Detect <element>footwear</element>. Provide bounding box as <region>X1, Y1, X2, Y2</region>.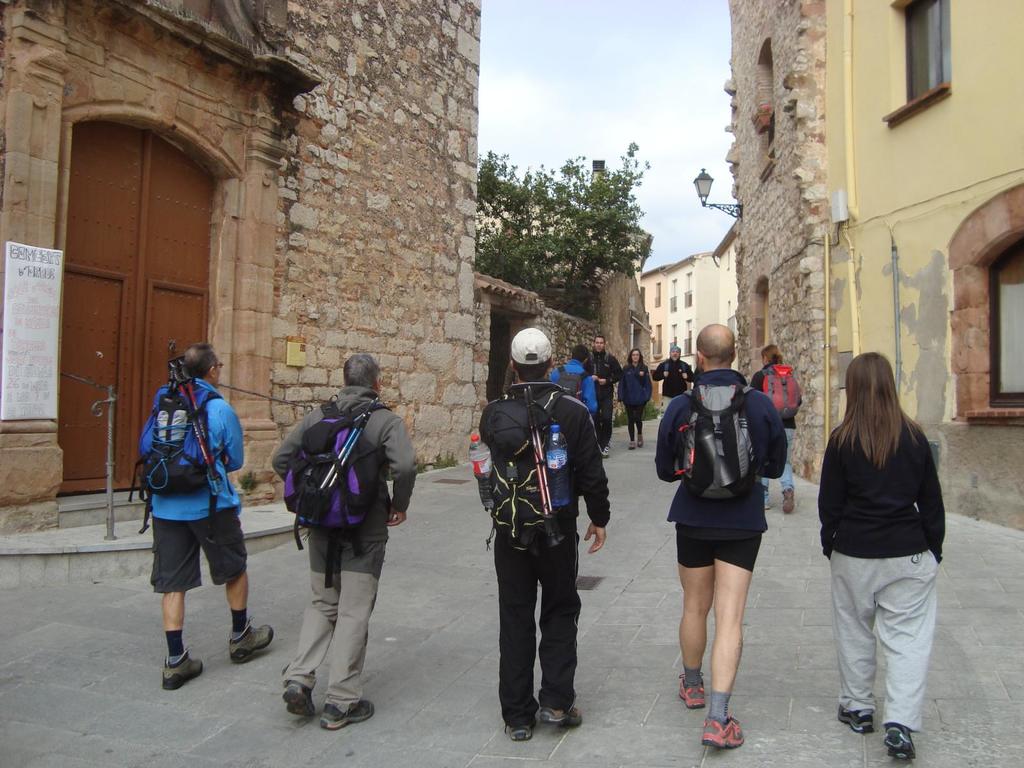
<region>678, 679, 707, 704</region>.
